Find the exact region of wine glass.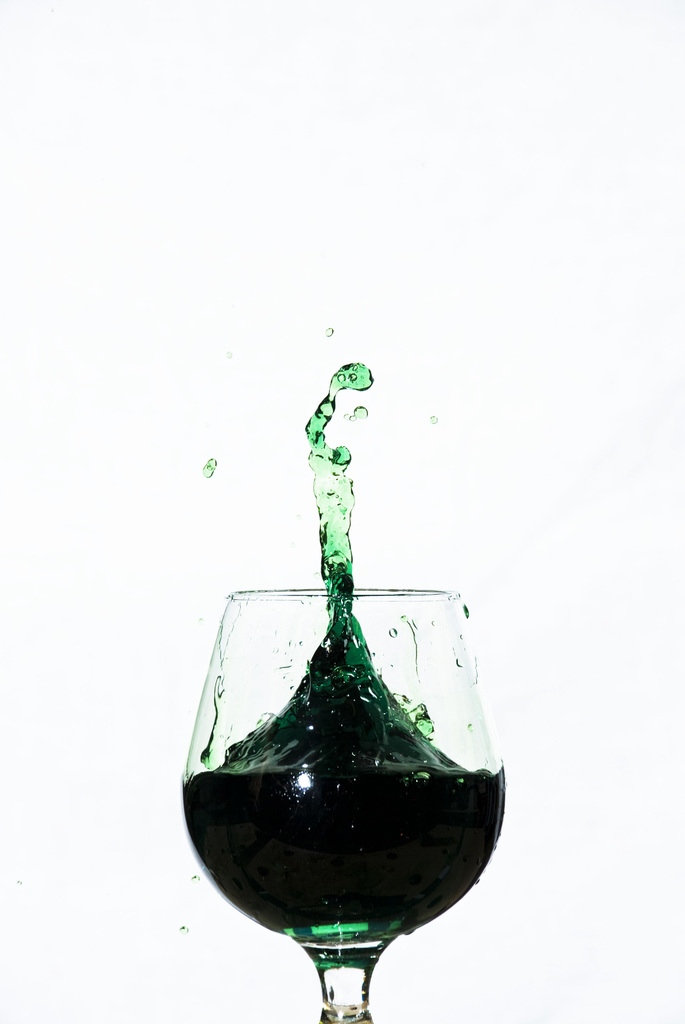
Exact region: crop(177, 588, 506, 1023).
